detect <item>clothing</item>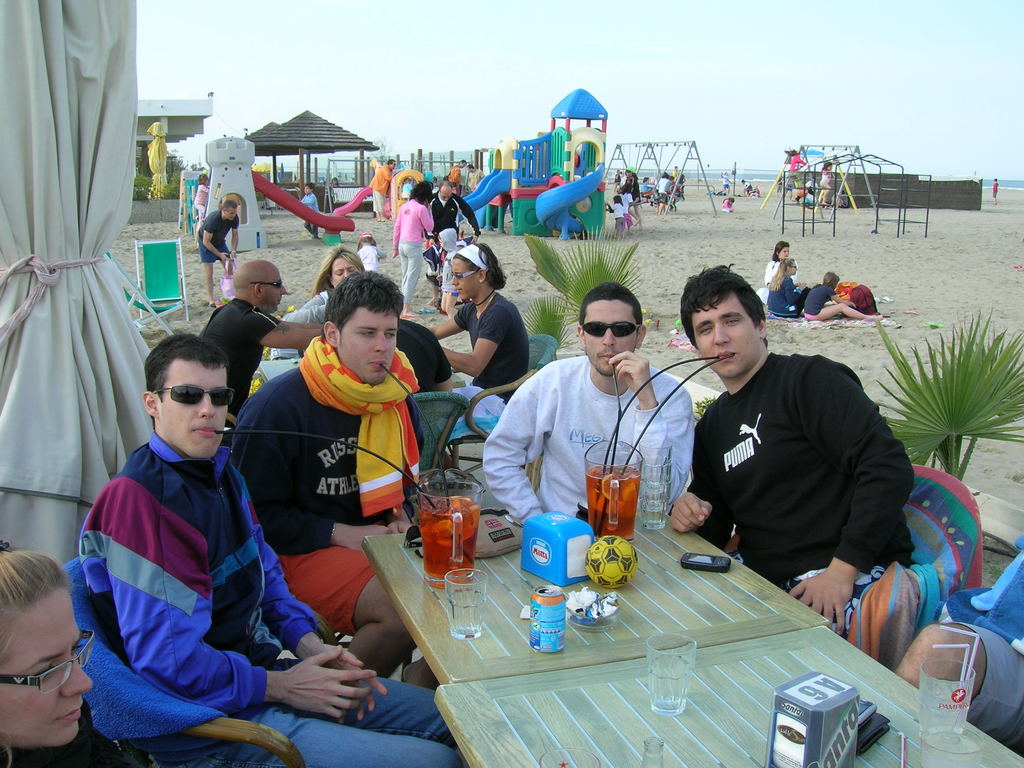
687, 326, 916, 611
